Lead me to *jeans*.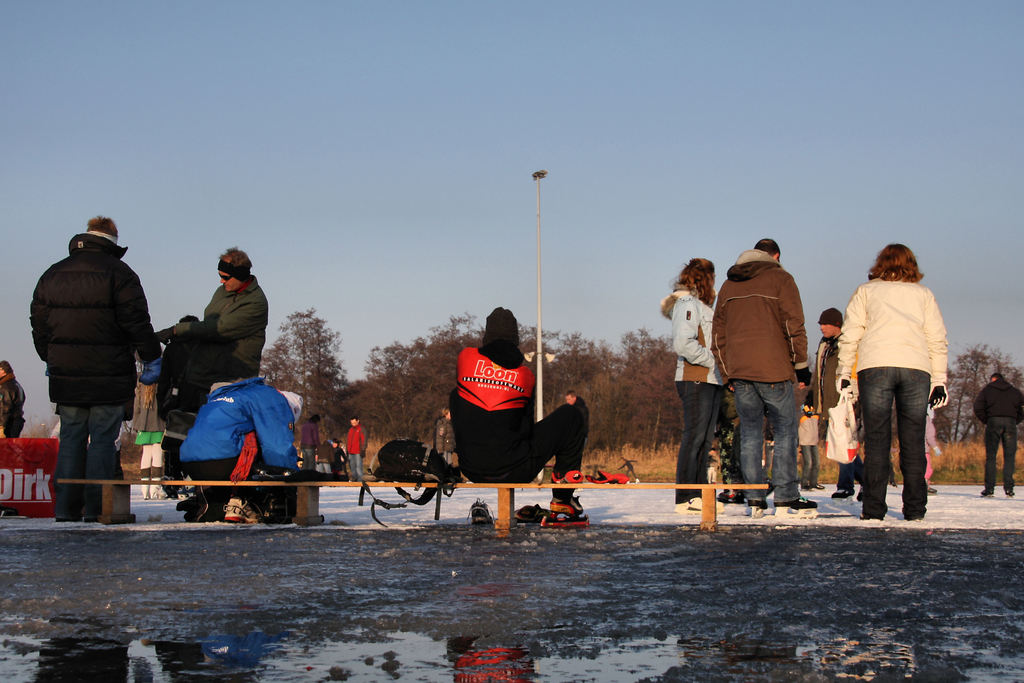
Lead to bbox=(860, 366, 929, 521).
